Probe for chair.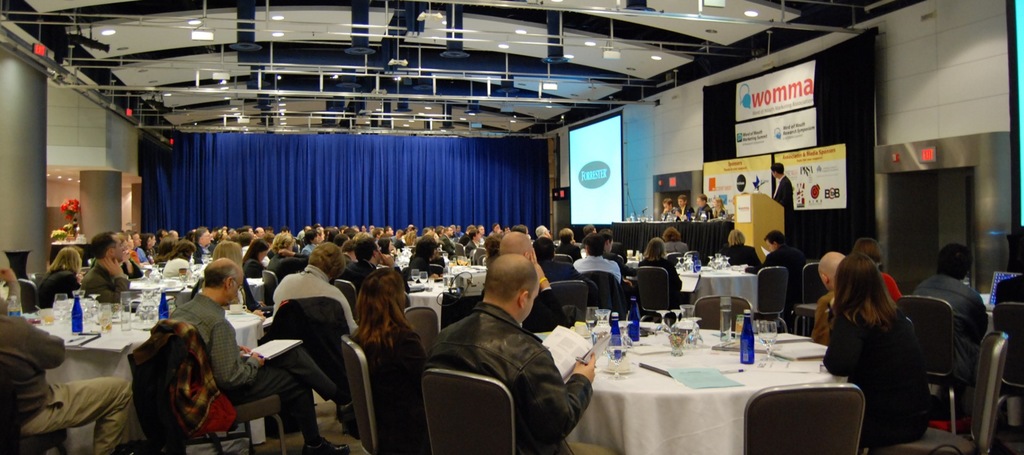
Probe result: bbox(237, 274, 268, 312).
